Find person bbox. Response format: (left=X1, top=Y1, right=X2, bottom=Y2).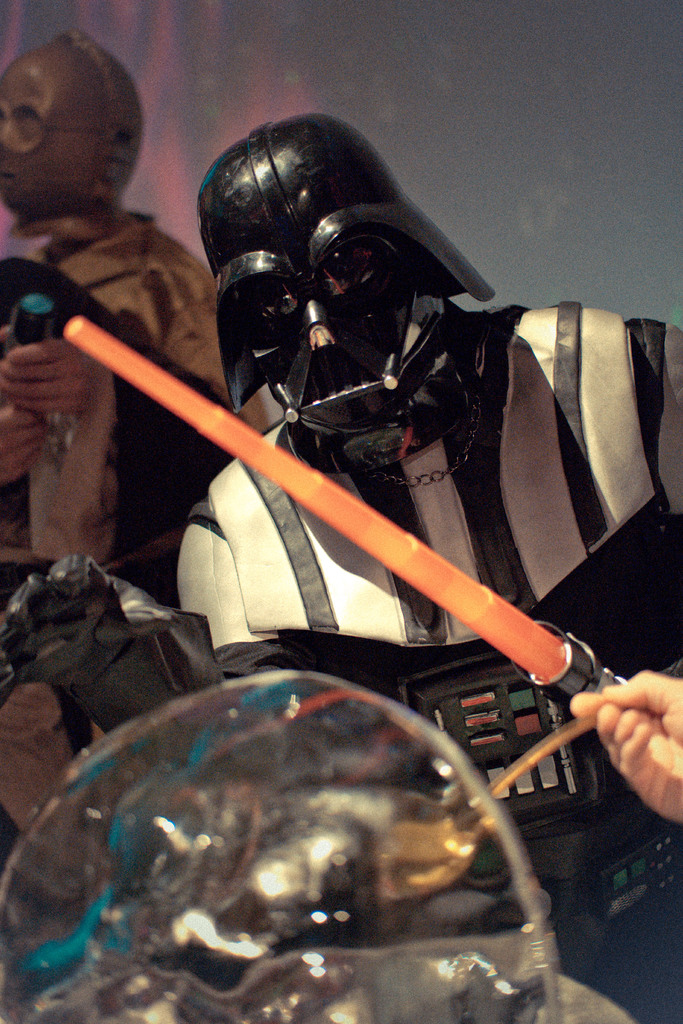
(left=0, top=105, right=682, bottom=1023).
